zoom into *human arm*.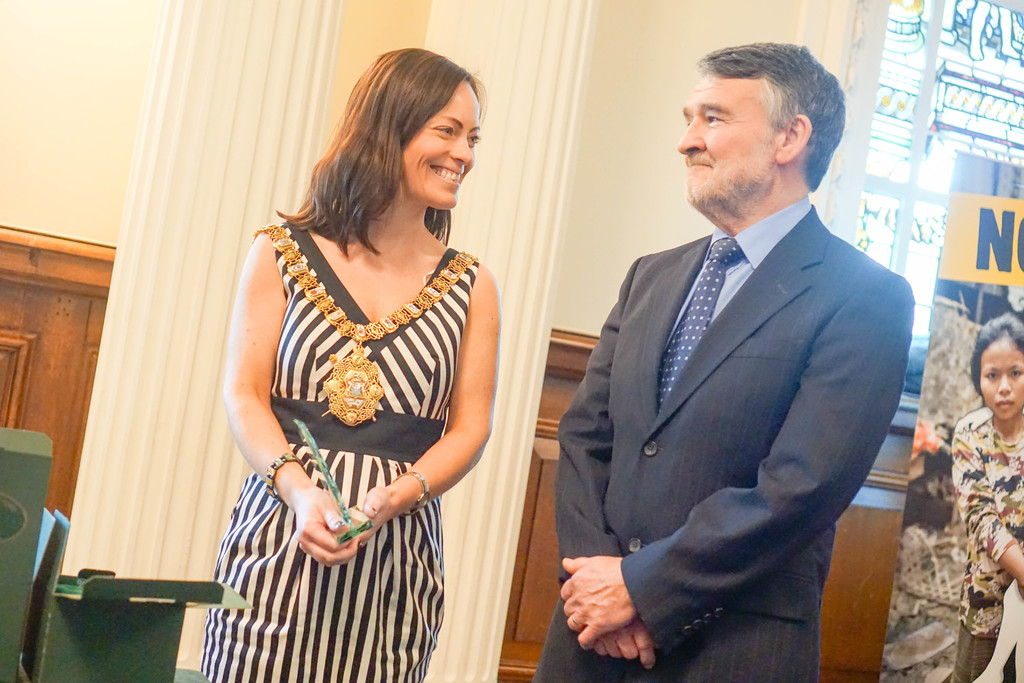
Zoom target: x1=551 y1=253 x2=655 y2=675.
